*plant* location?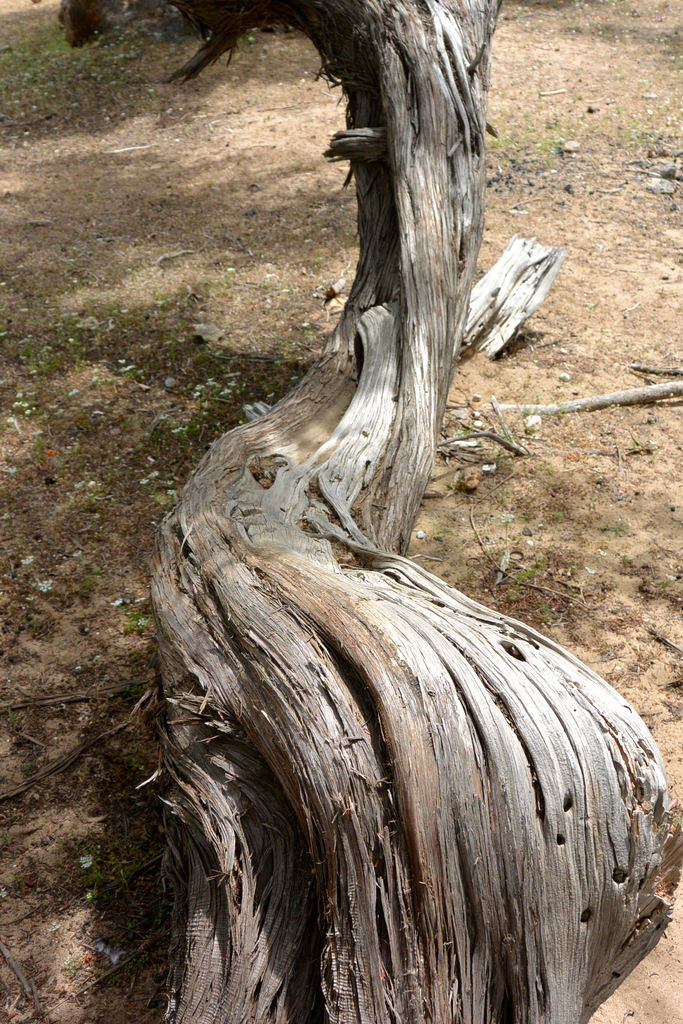
(453, 419, 478, 436)
